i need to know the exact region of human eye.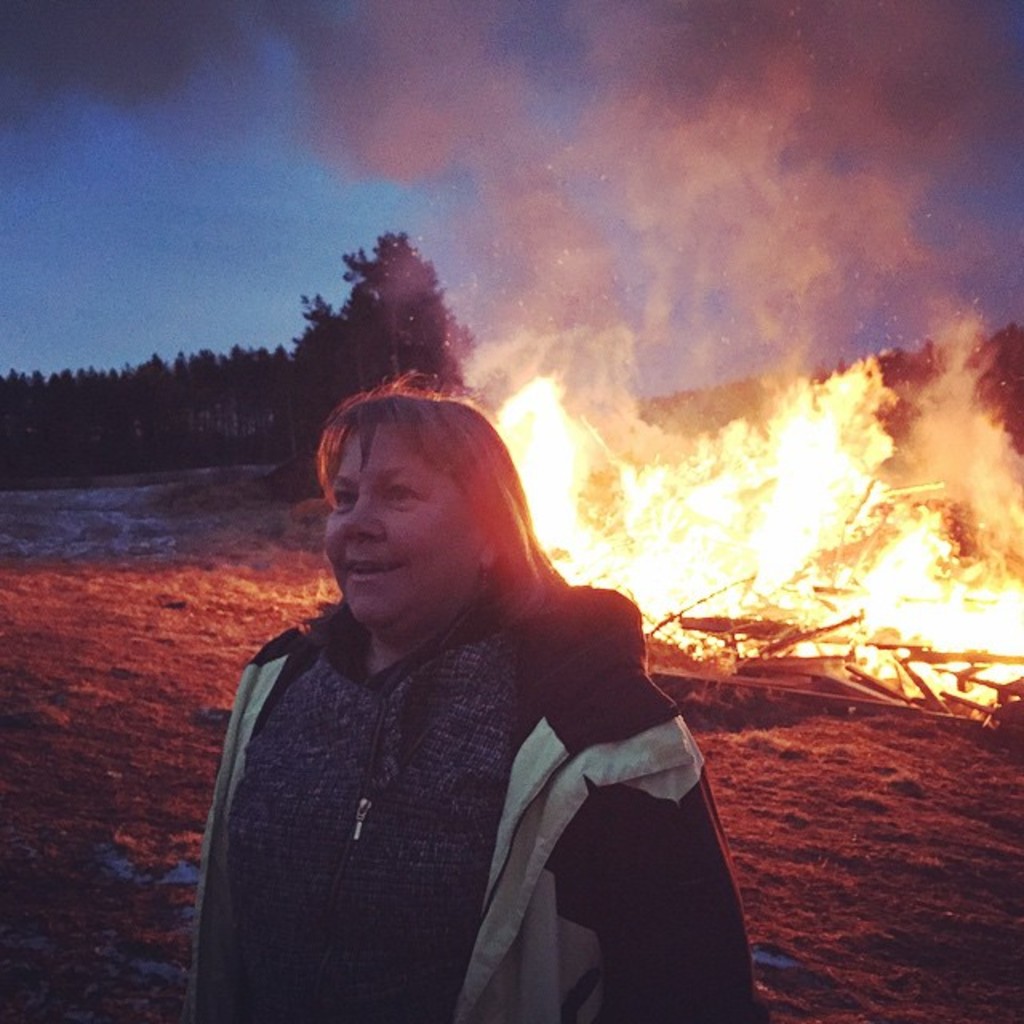
Region: 378,477,429,506.
